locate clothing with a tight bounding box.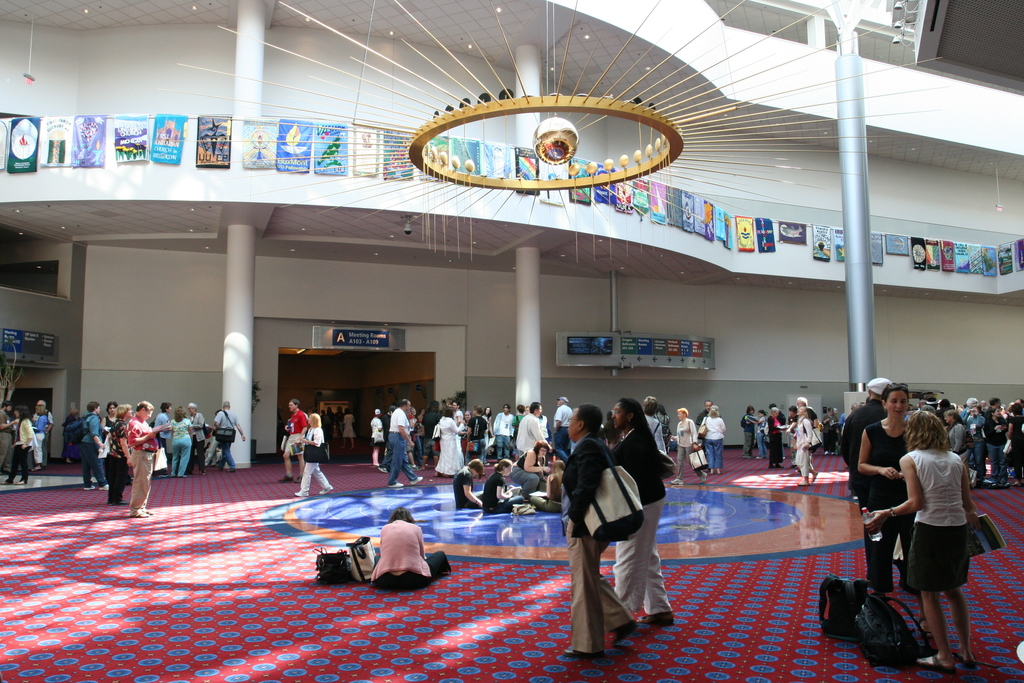
pyautogui.locateOnScreen(429, 410, 463, 476).
